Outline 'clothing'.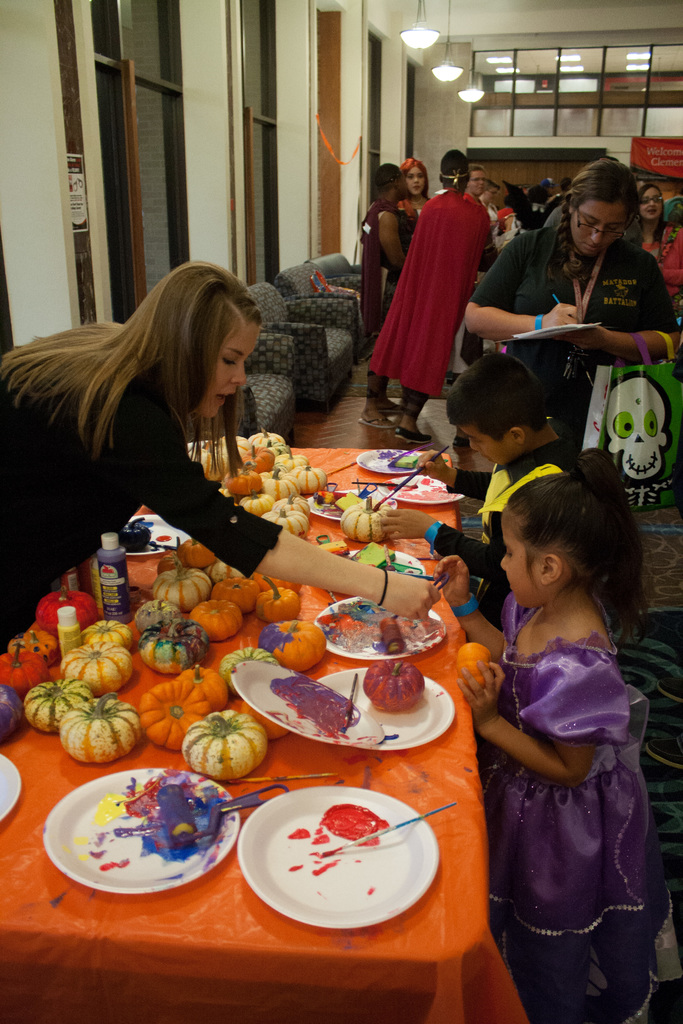
Outline: [left=1, top=342, right=260, bottom=630].
